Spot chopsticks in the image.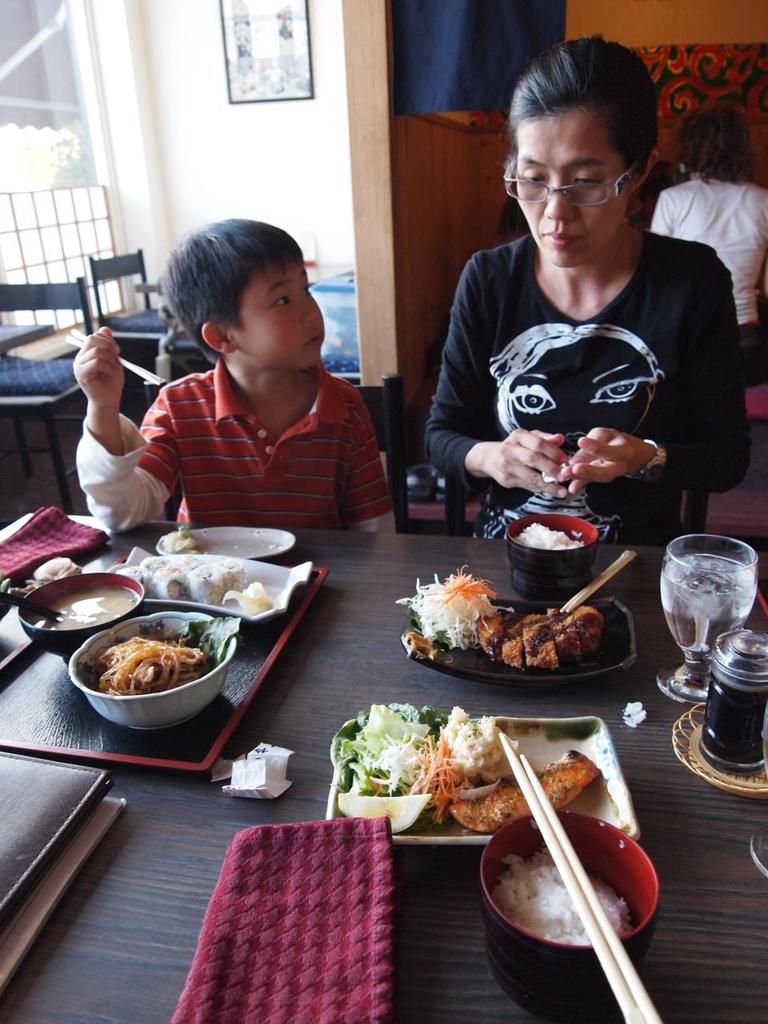
chopsticks found at select_region(62, 323, 164, 385).
